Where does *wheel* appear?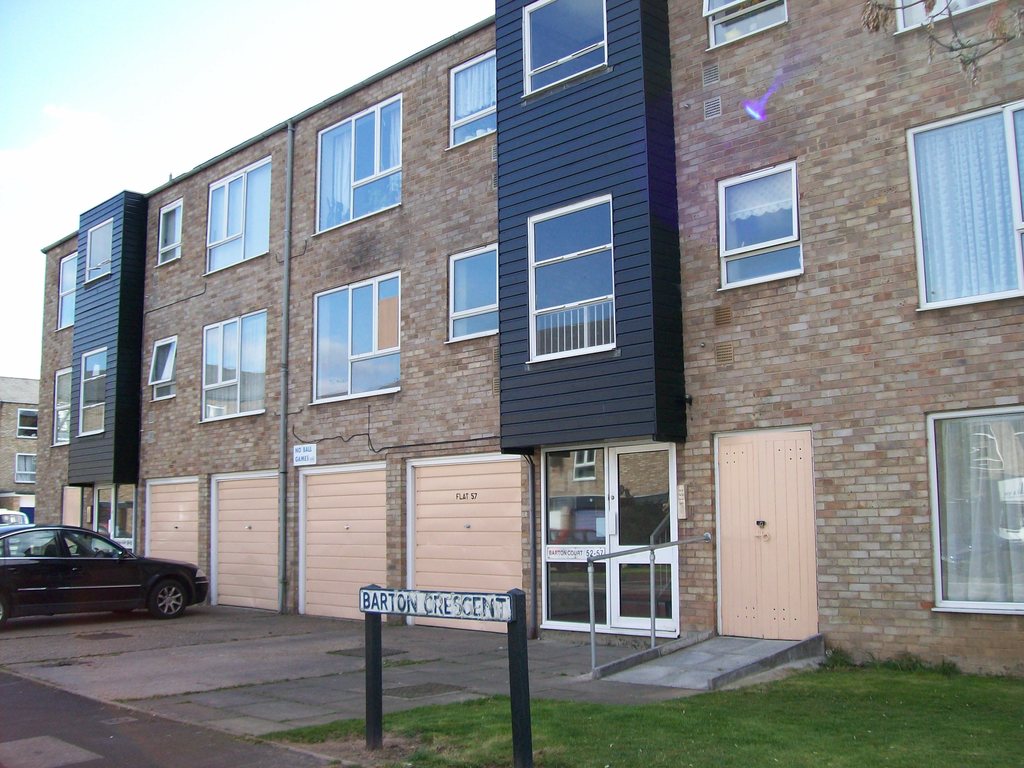
Appears at rect(148, 583, 190, 616).
